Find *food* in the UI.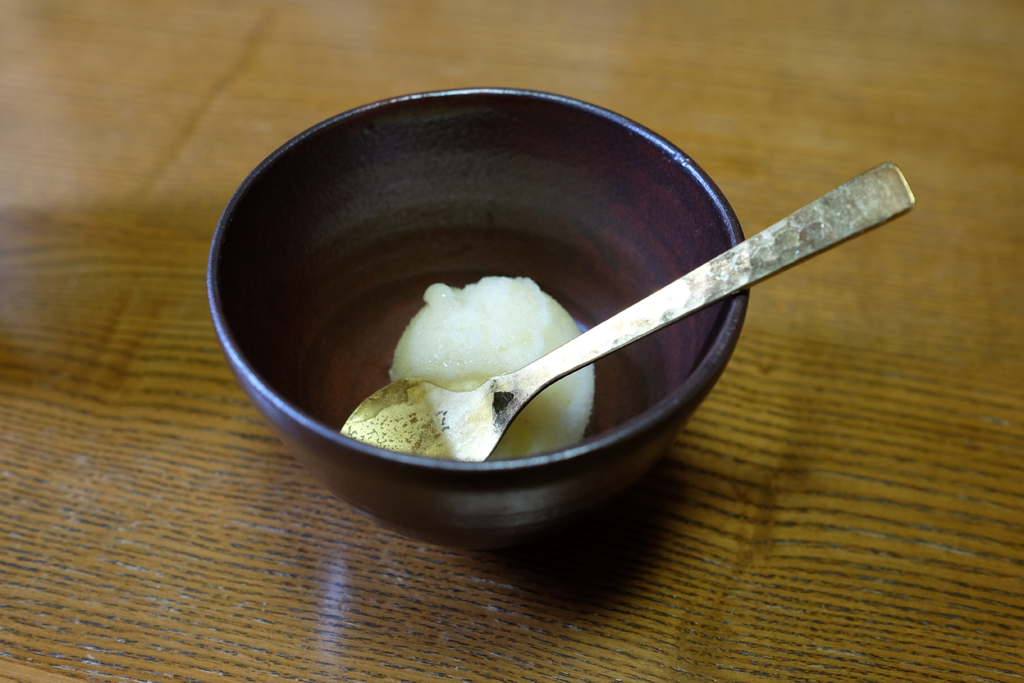
UI element at rect(390, 273, 601, 463).
